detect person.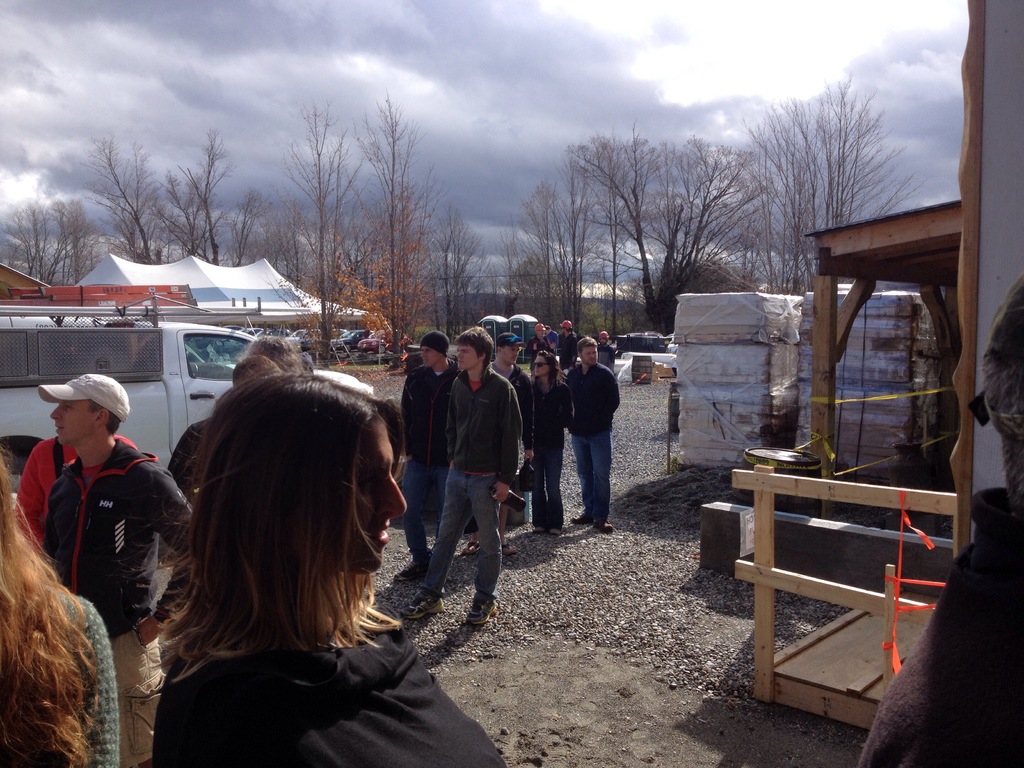
Detected at pyautogui.locateOnScreen(556, 319, 575, 373).
